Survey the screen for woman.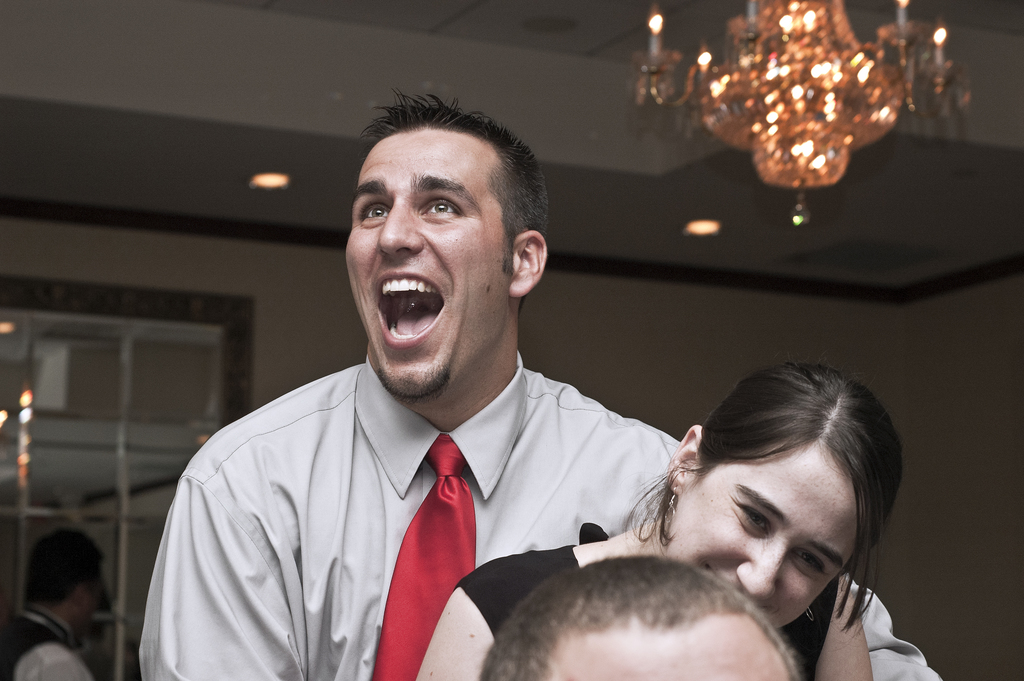
Survey found: locate(417, 359, 903, 680).
